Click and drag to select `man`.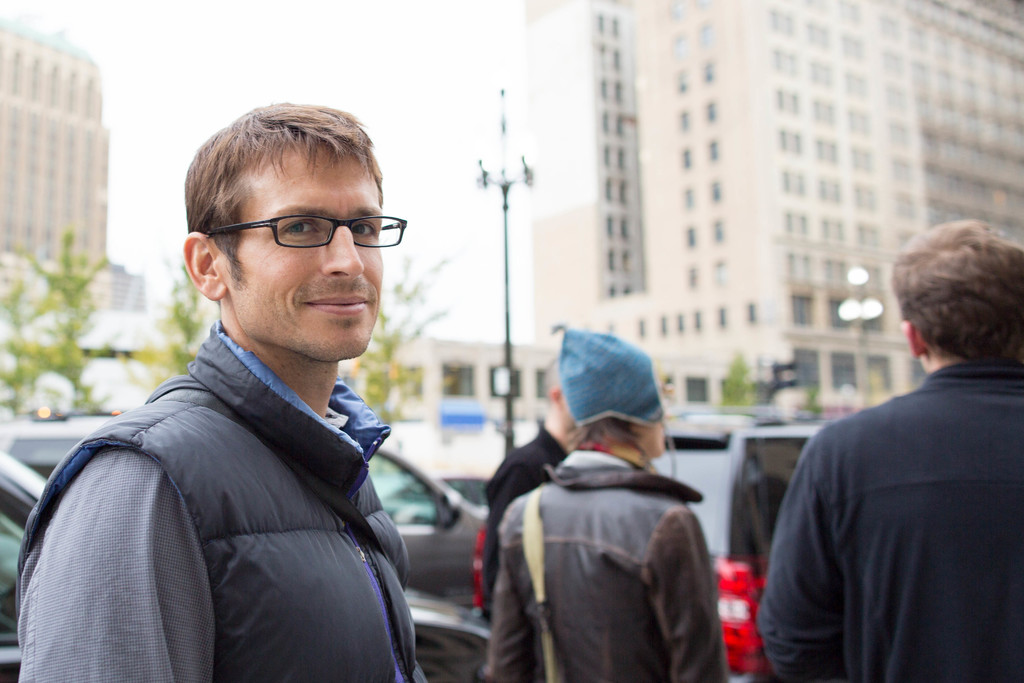
Selection: 483,356,591,621.
